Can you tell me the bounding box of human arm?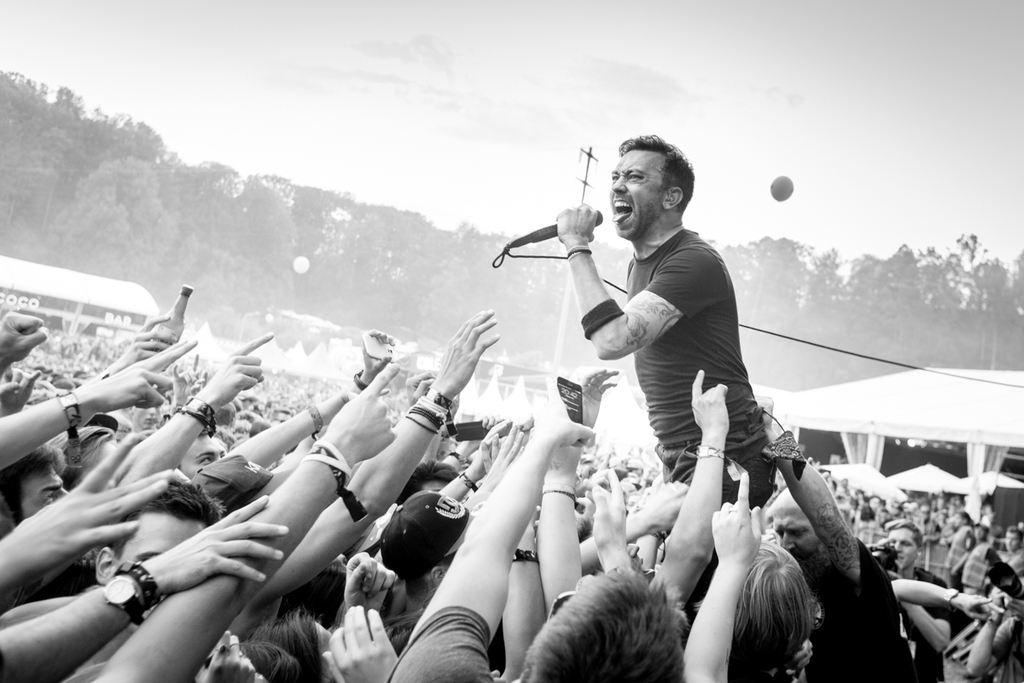
x1=586, y1=464, x2=635, y2=580.
